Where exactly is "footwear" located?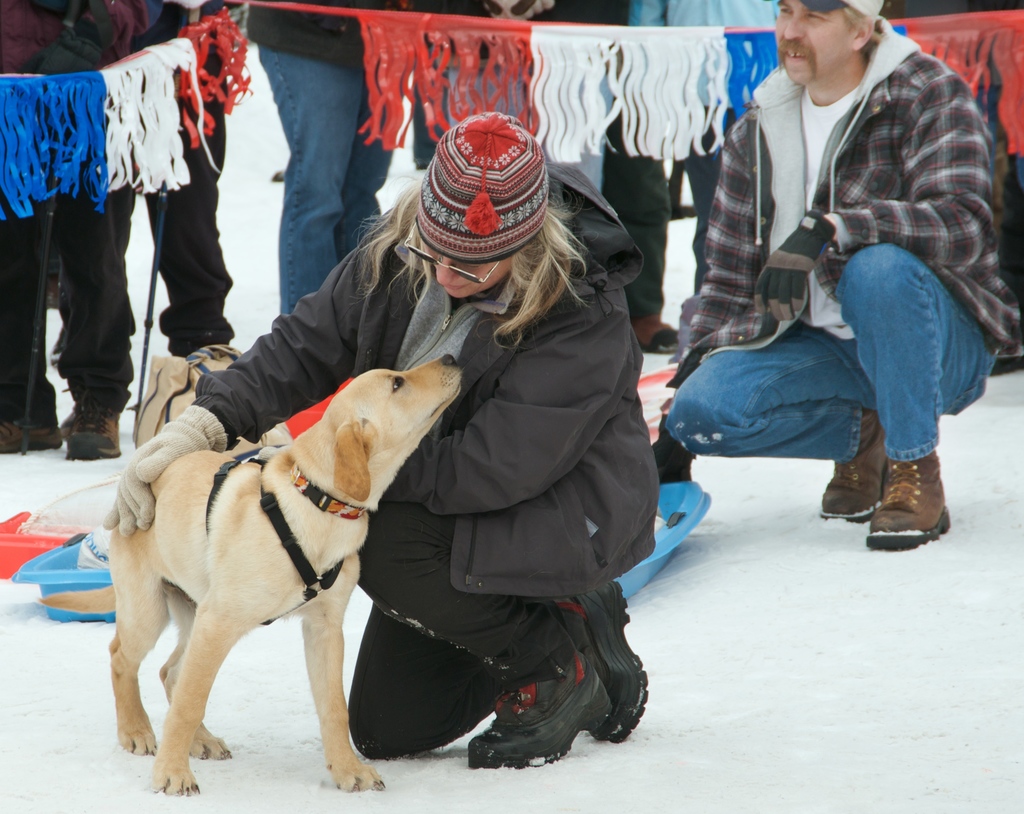
Its bounding box is bbox=[814, 411, 898, 532].
